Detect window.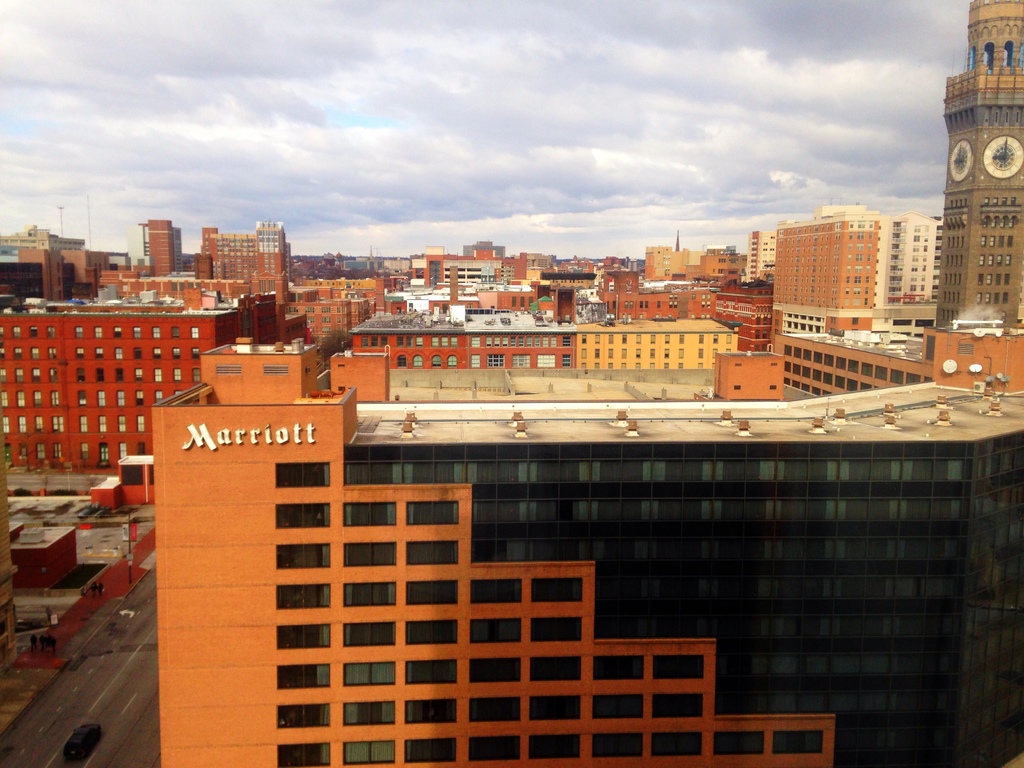
Detected at (116,391,127,408).
